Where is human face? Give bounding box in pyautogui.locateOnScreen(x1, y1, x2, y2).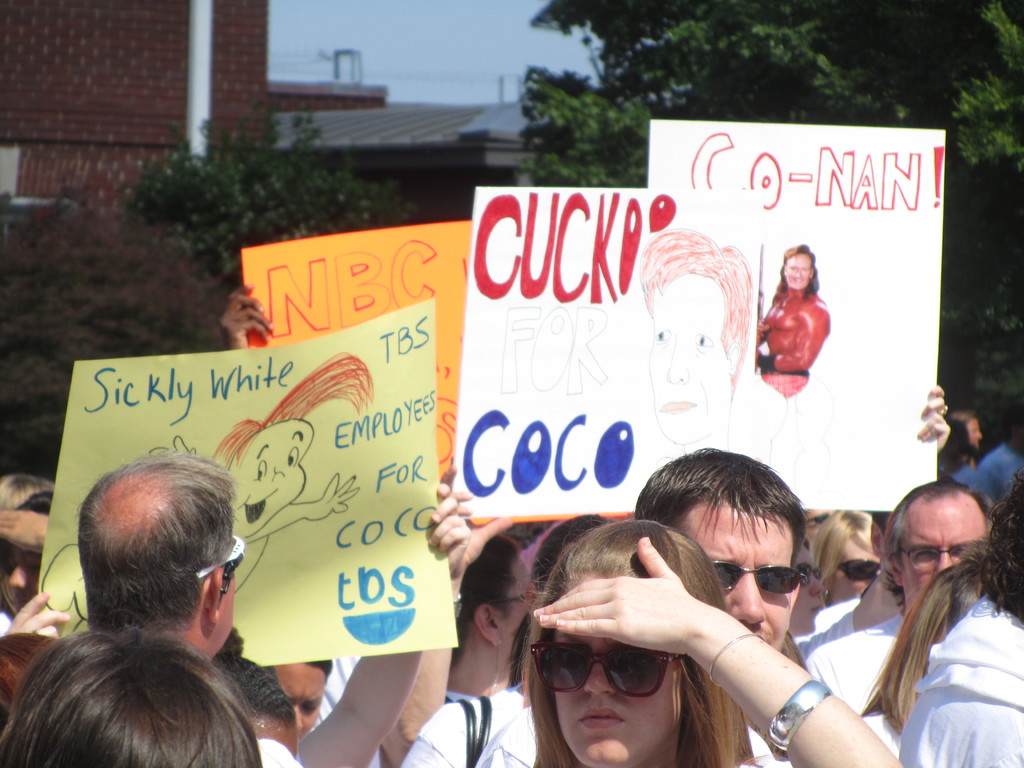
pyautogui.locateOnScreen(830, 534, 879, 605).
